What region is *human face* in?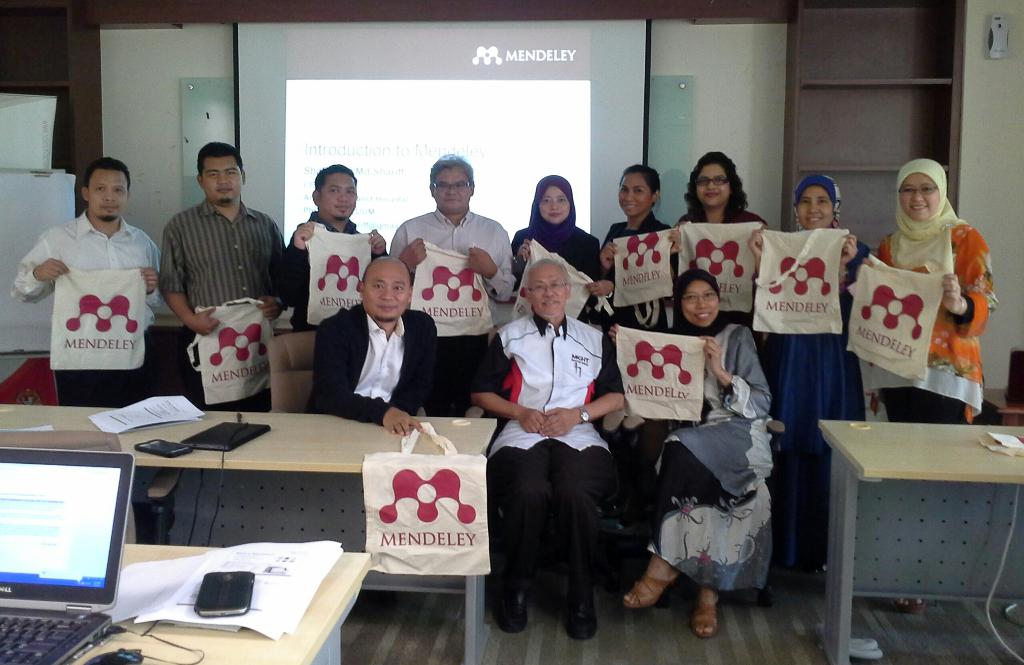
<region>364, 264, 409, 320</region>.
